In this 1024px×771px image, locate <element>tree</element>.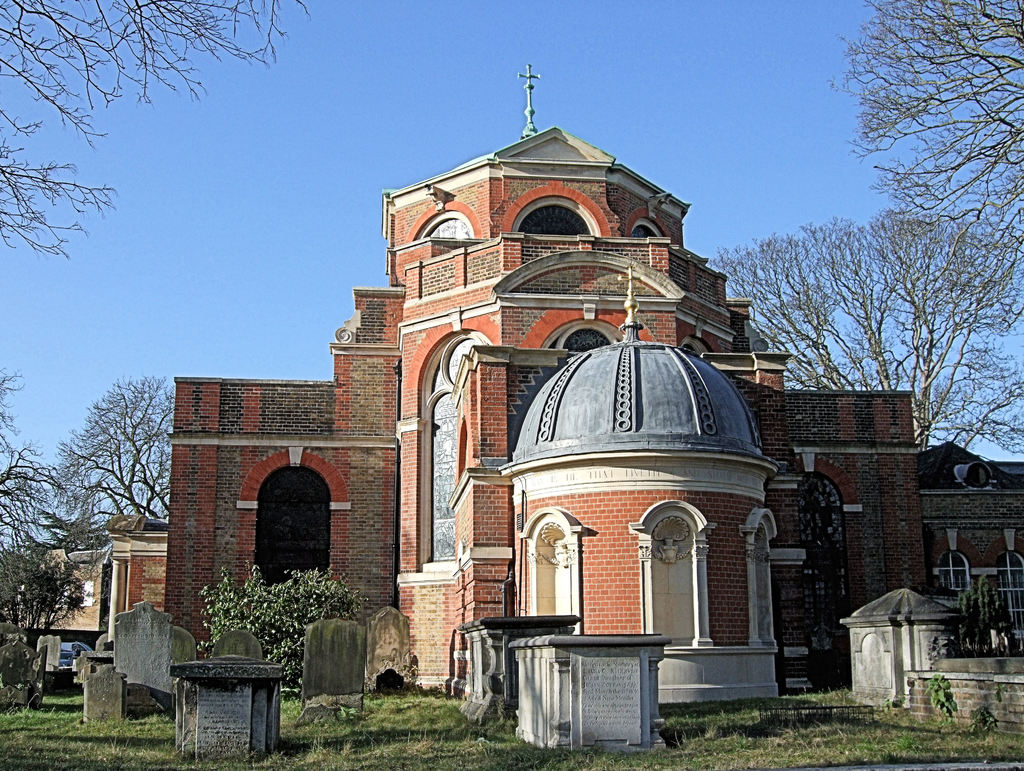
Bounding box: (0, 0, 318, 265).
